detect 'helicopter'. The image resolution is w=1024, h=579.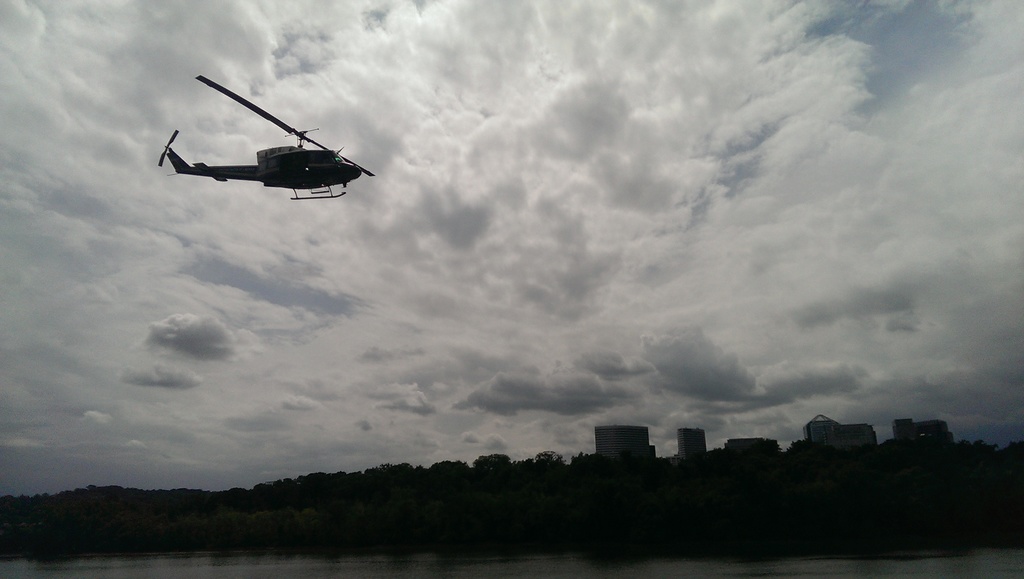
(148, 70, 374, 200).
